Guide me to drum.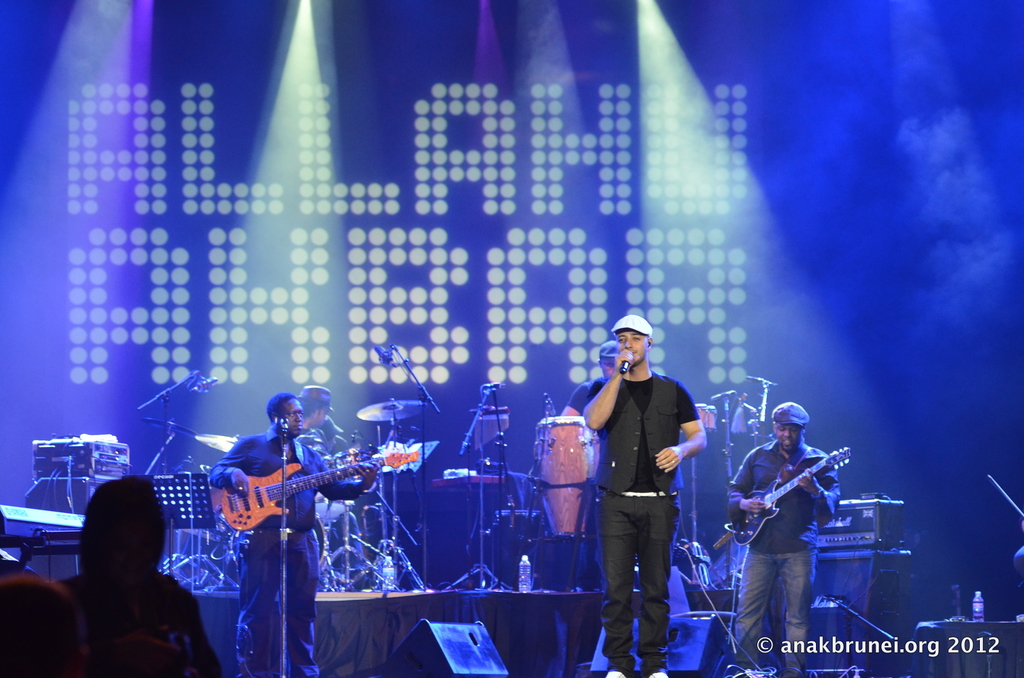
Guidance: bbox=[709, 405, 717, 431].
